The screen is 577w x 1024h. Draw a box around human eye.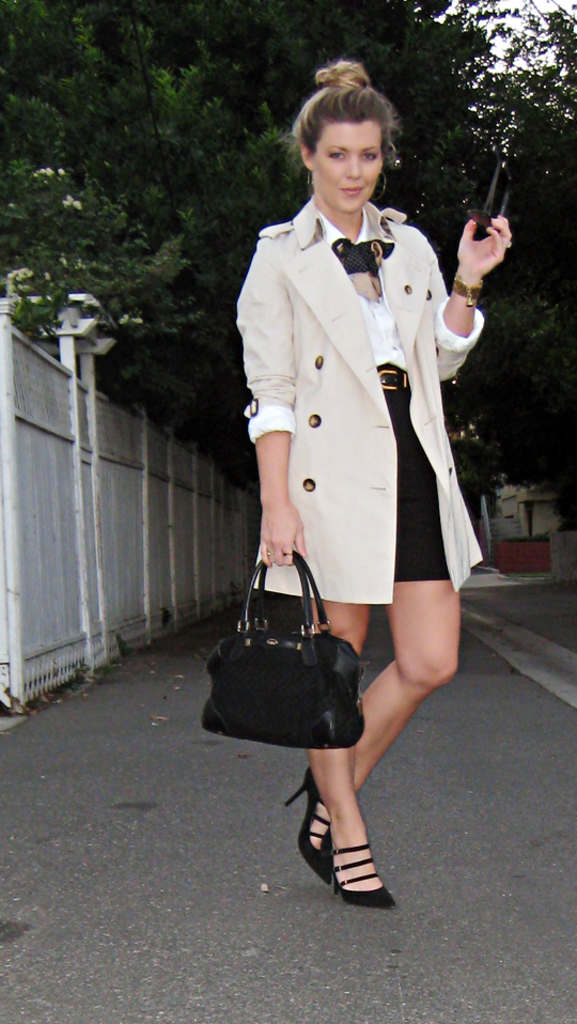
361:148:377:164.
